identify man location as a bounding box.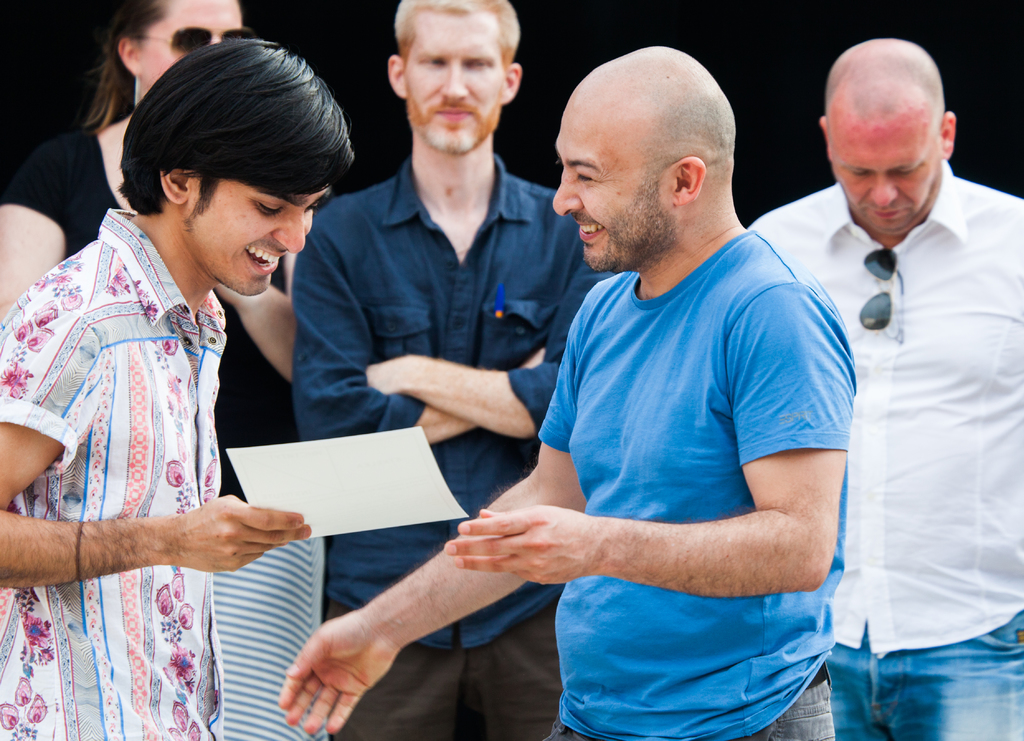
pyautogui.locateOnScreen(294, 0, 610, 740).
